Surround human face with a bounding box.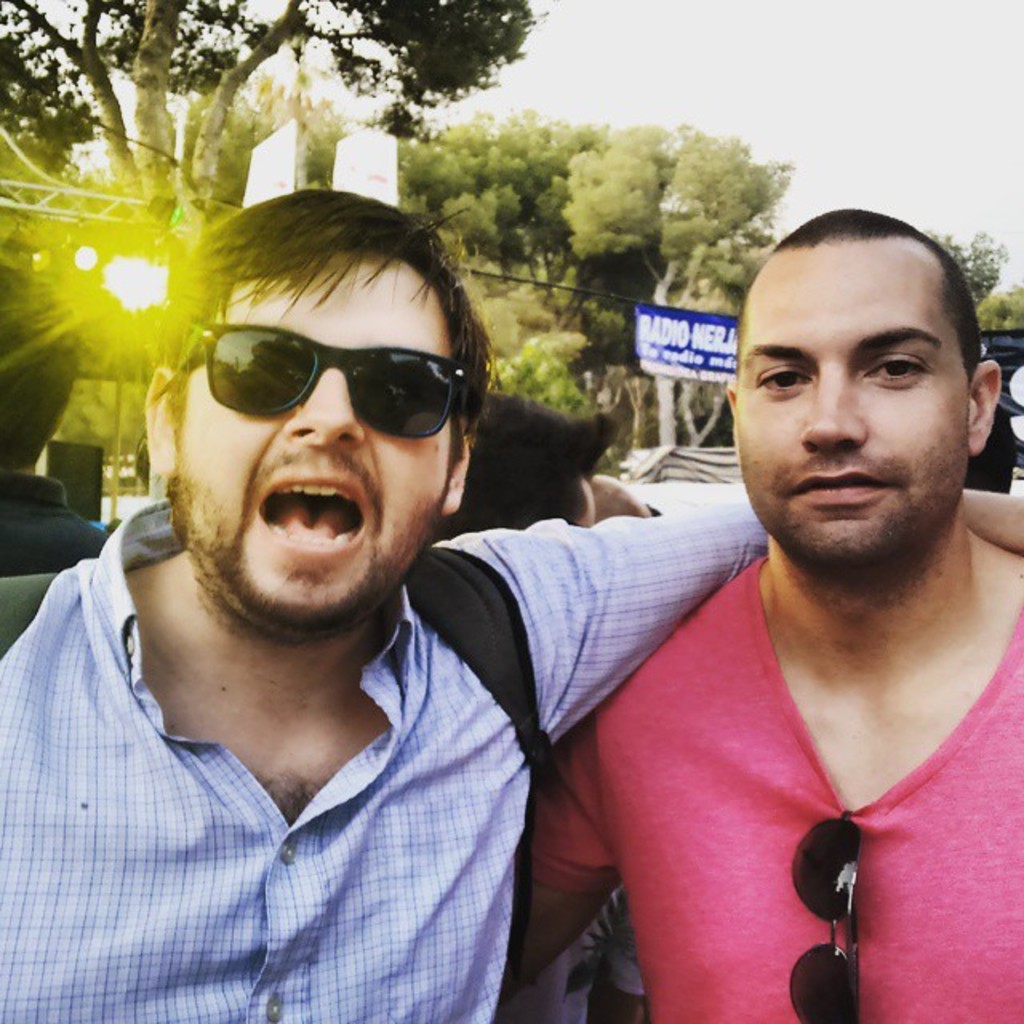
<box>738,242,966,570</box>.
